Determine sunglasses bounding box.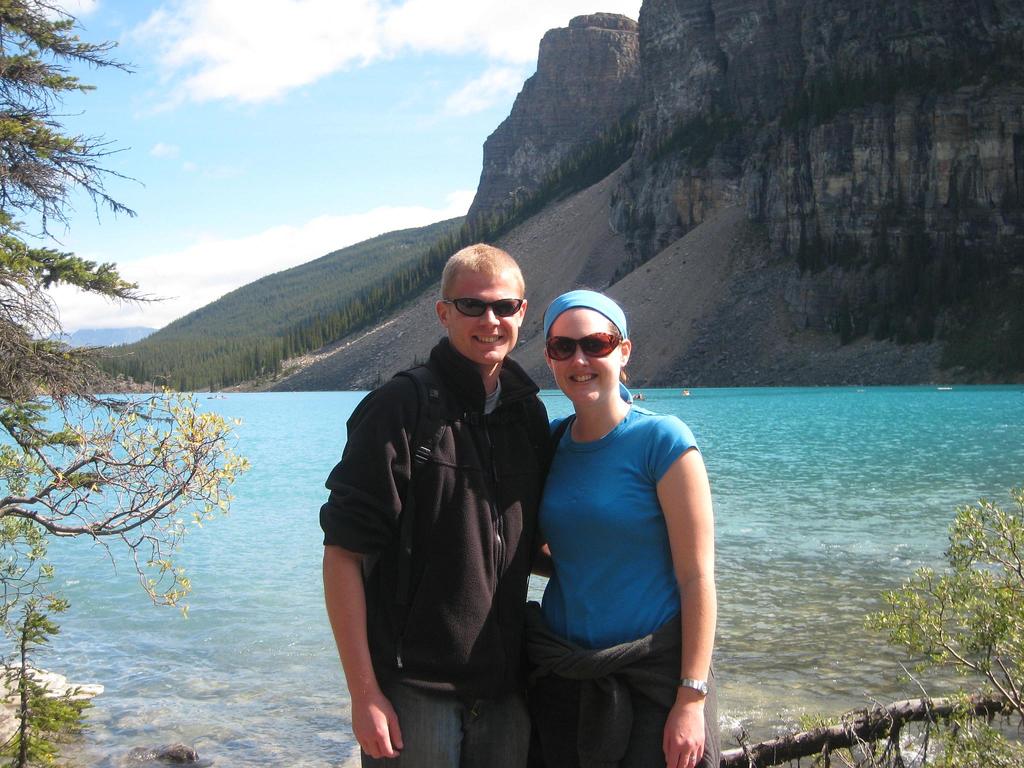
Determined: 548, 327, 627, 360.
